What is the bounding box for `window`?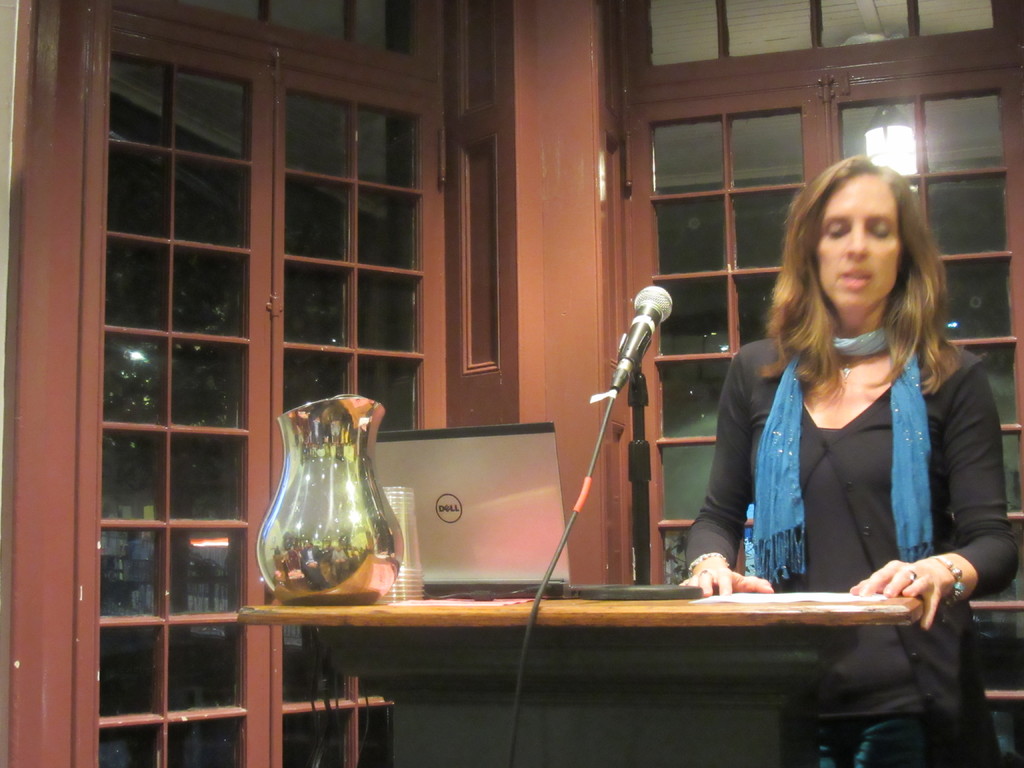
x1=1, y1=0, x2=444, y2=767.
